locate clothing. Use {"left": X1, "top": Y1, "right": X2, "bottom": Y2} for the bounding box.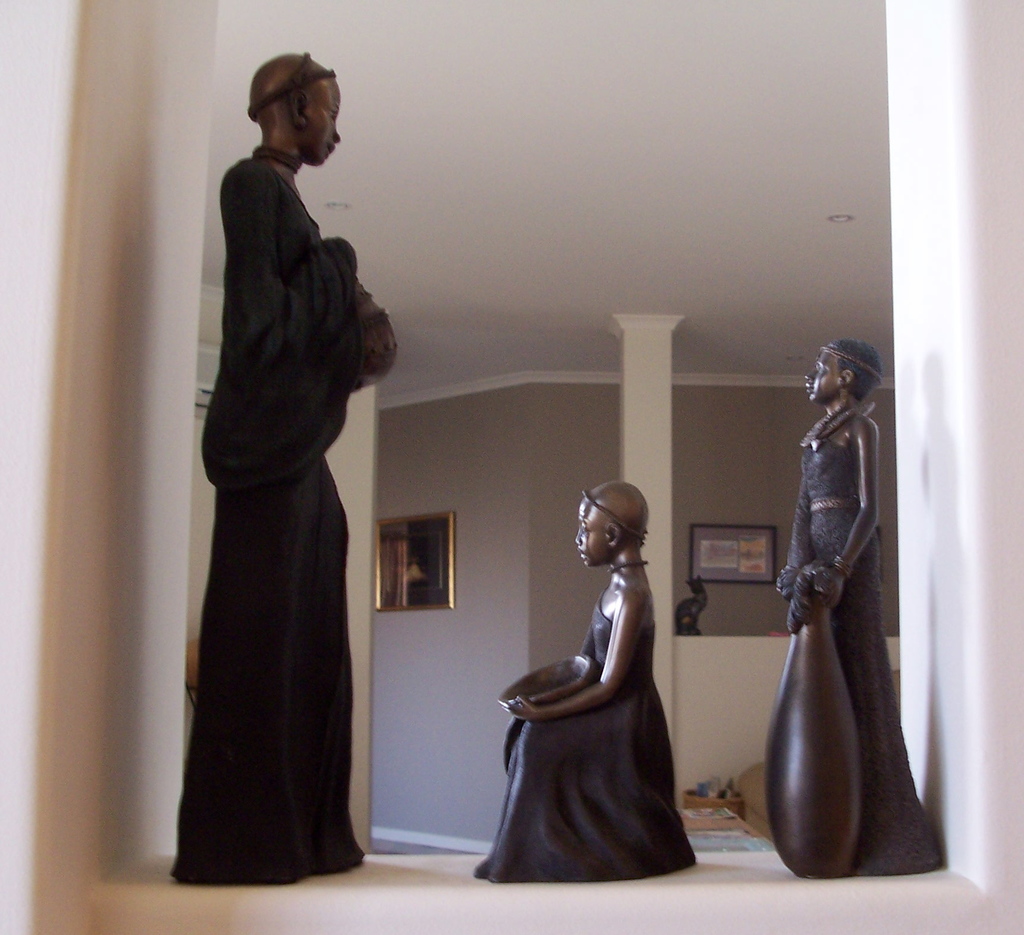
{"left": 779, "top": 408, "right": 950, "bottom": 870}.
